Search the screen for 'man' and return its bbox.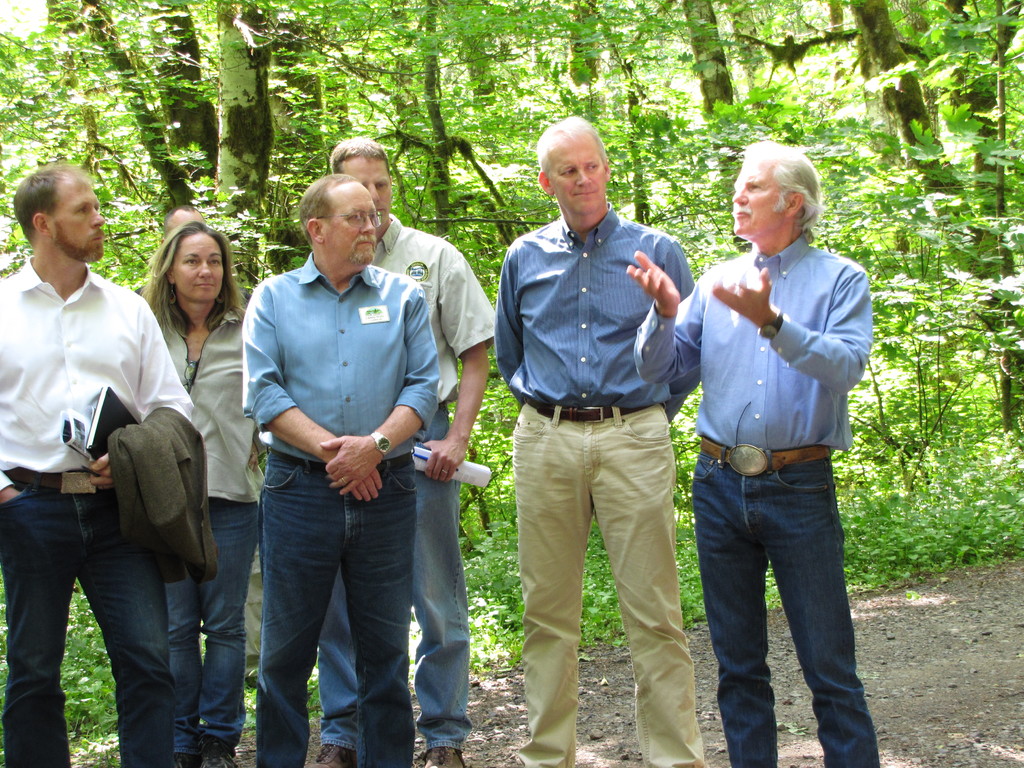
Found: x1=243, y1=168, x2=438, y2=767.
